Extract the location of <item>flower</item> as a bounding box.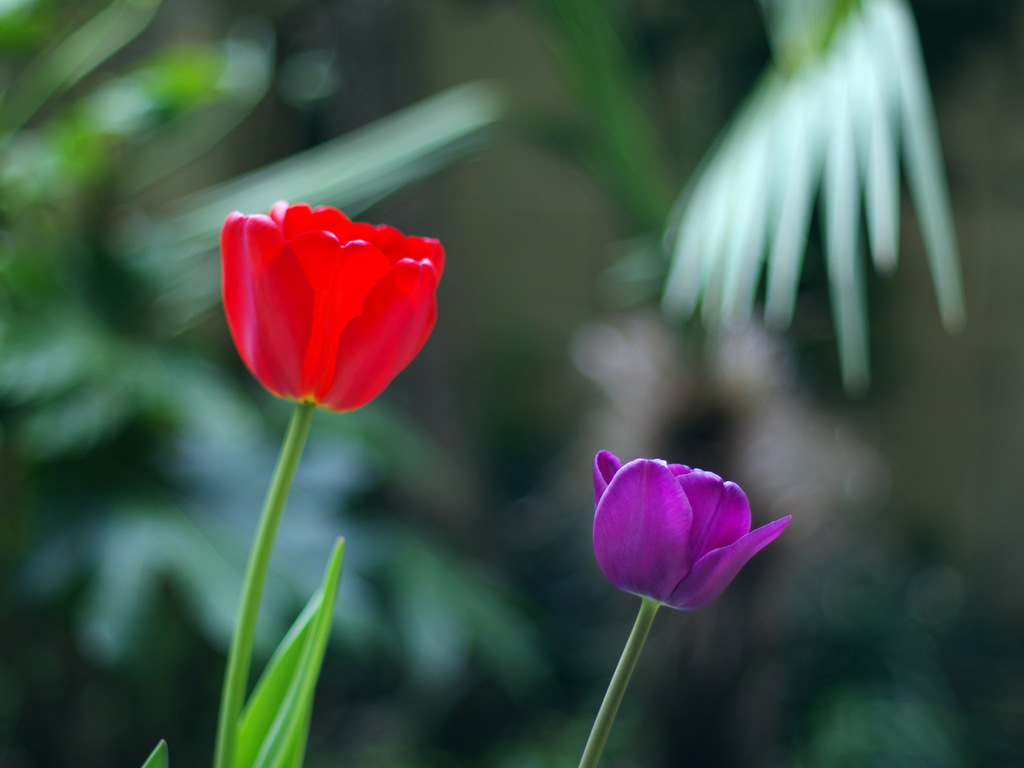
<bbox>220, 194, 444, 415</bbox>.
